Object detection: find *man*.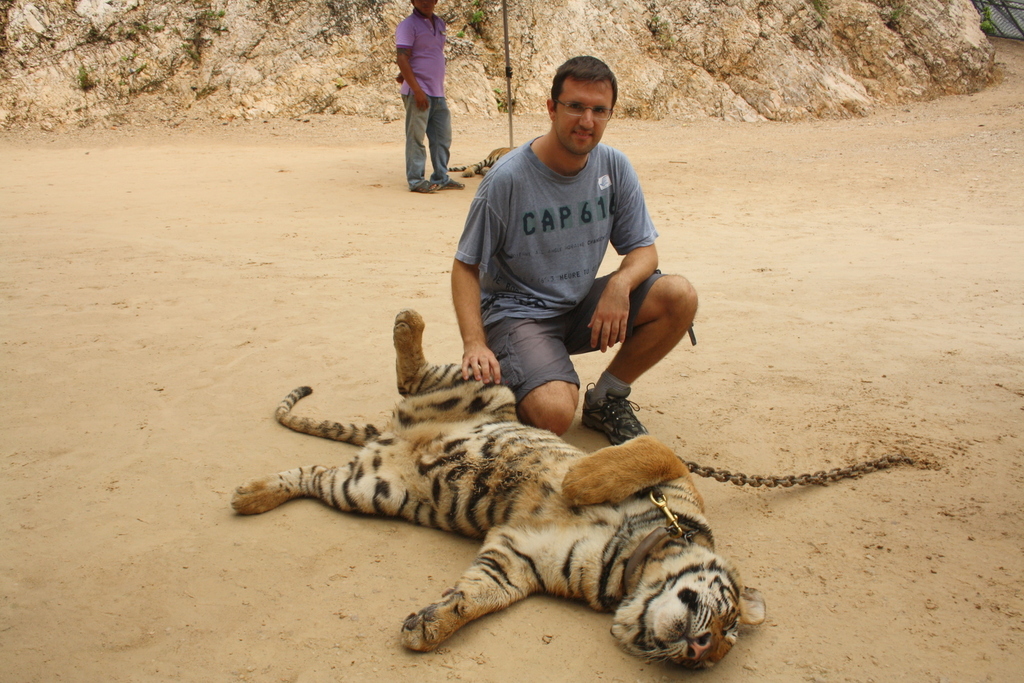
388:0:469:193.
